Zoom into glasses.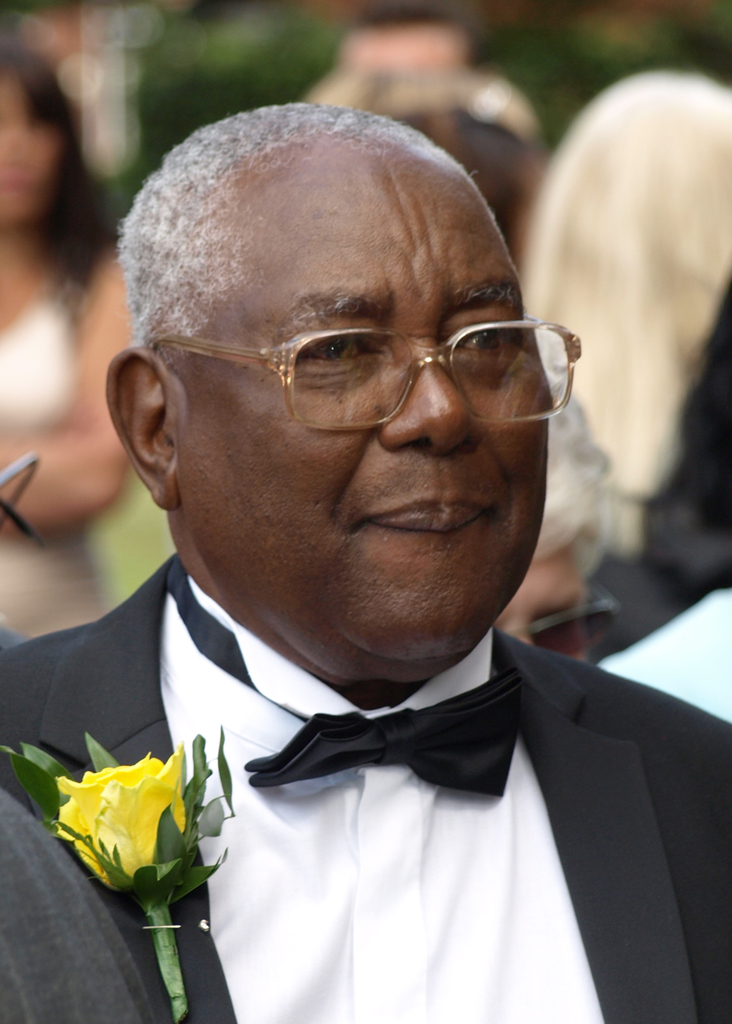
Zoom target: box(149, 313, 588, 424).
